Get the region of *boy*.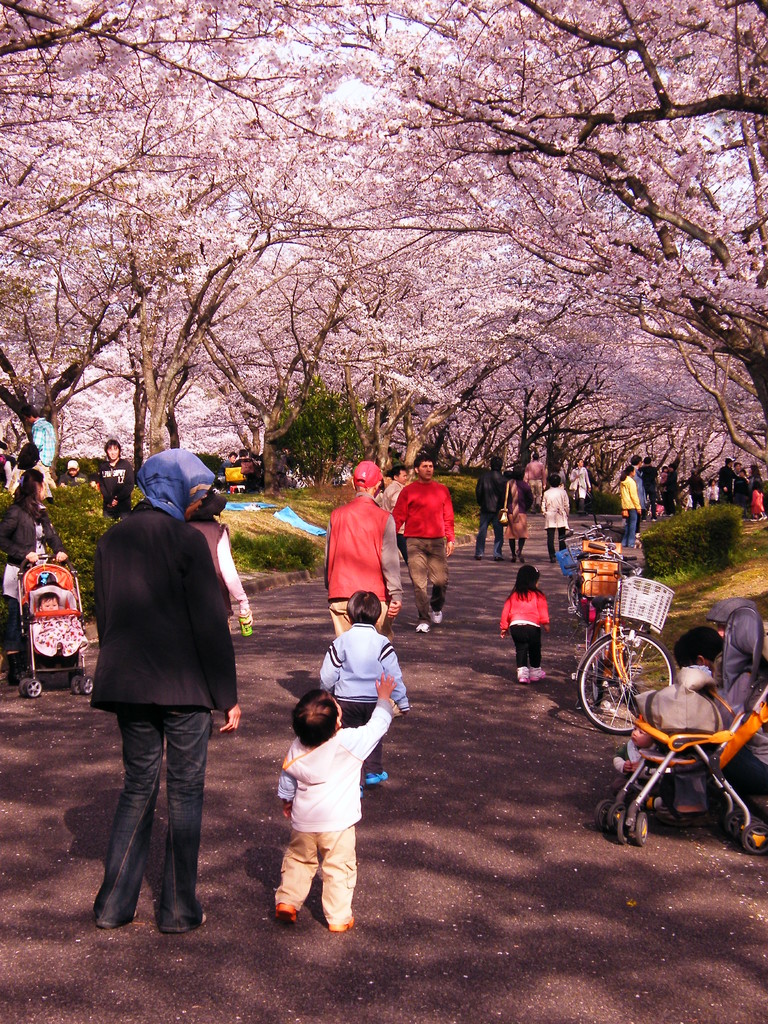
269 673 406 934.
